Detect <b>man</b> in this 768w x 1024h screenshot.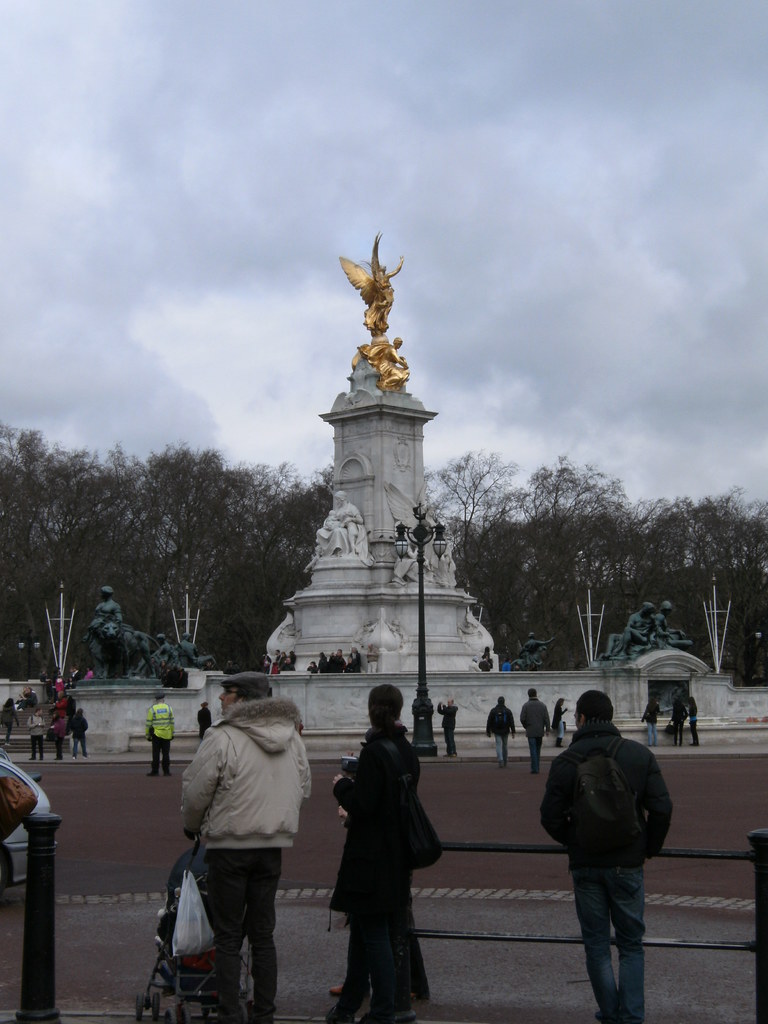
Detection: select_region(437, 698, 461, 756).
